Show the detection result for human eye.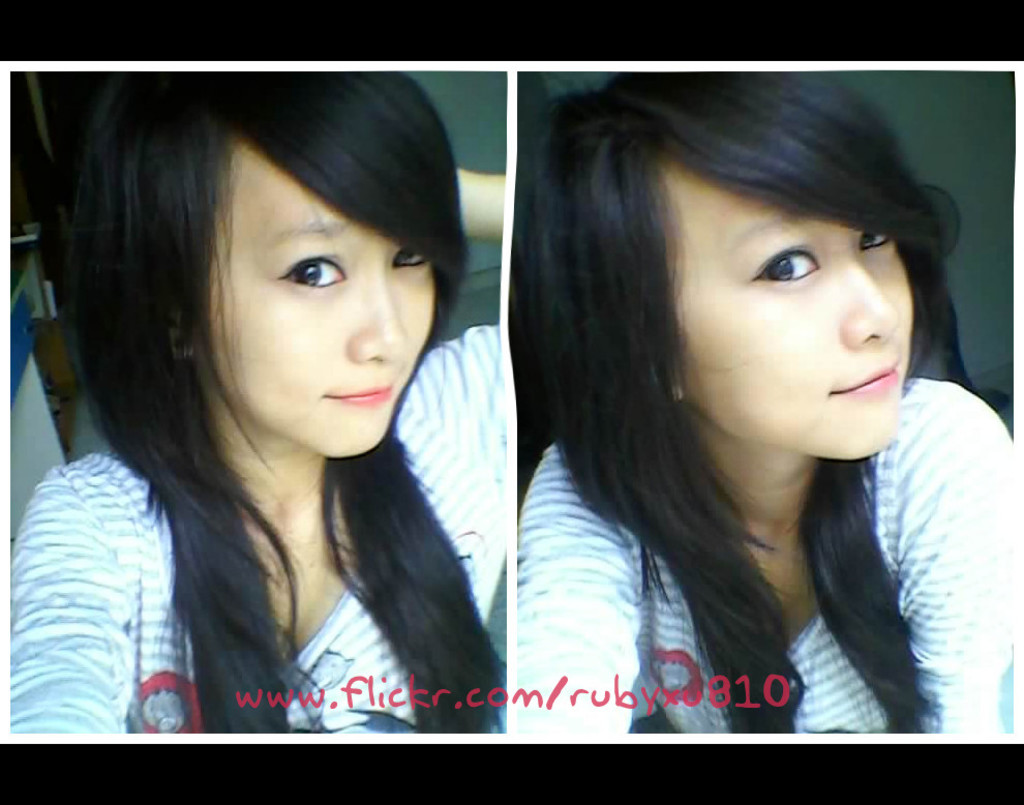
265, 237, 356, 298.
